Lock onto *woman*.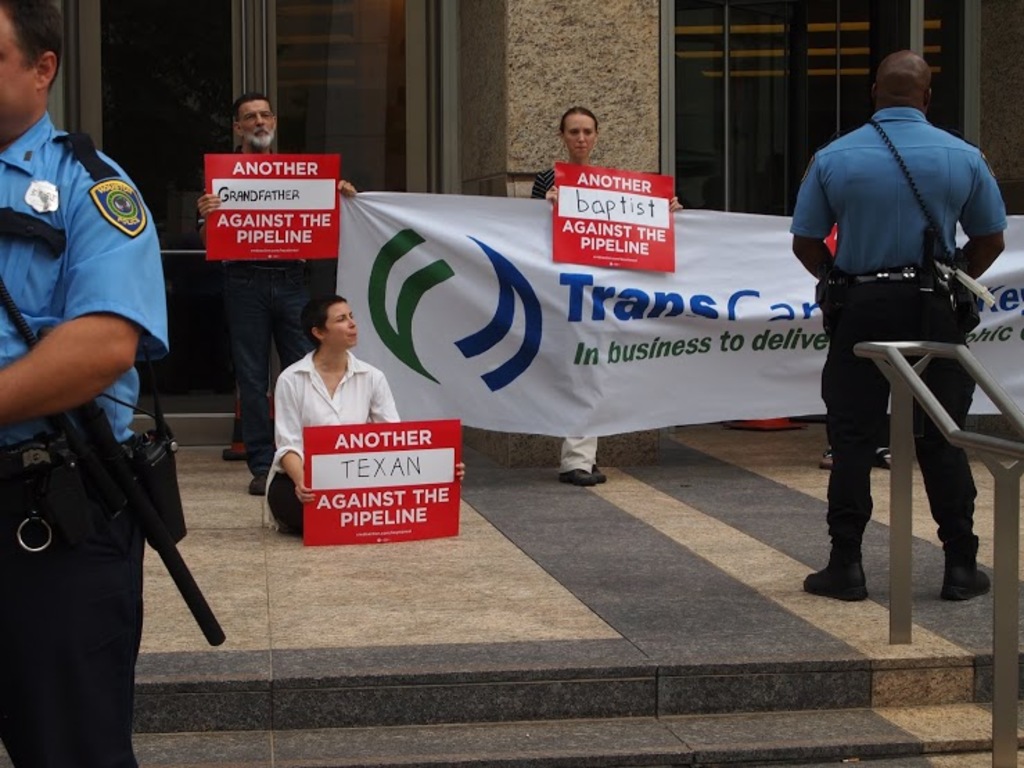
Locked: (529, 107, 682, 488).
